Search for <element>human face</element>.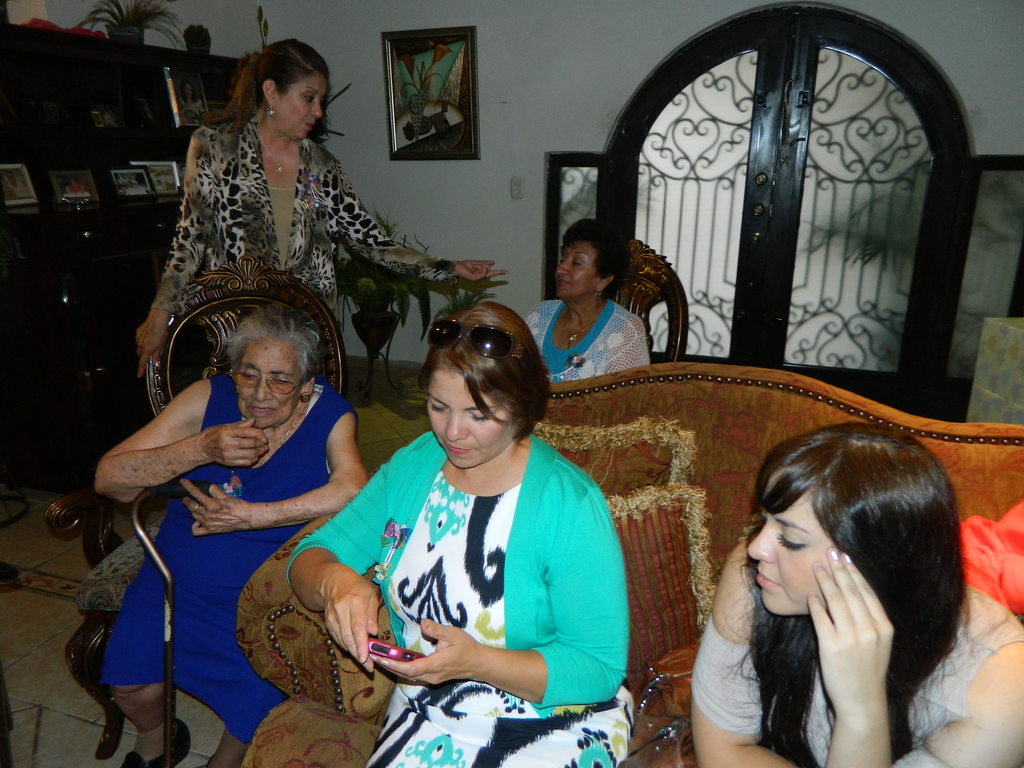
Found at (x1=273, y1=67, x2=329, y2=140).
